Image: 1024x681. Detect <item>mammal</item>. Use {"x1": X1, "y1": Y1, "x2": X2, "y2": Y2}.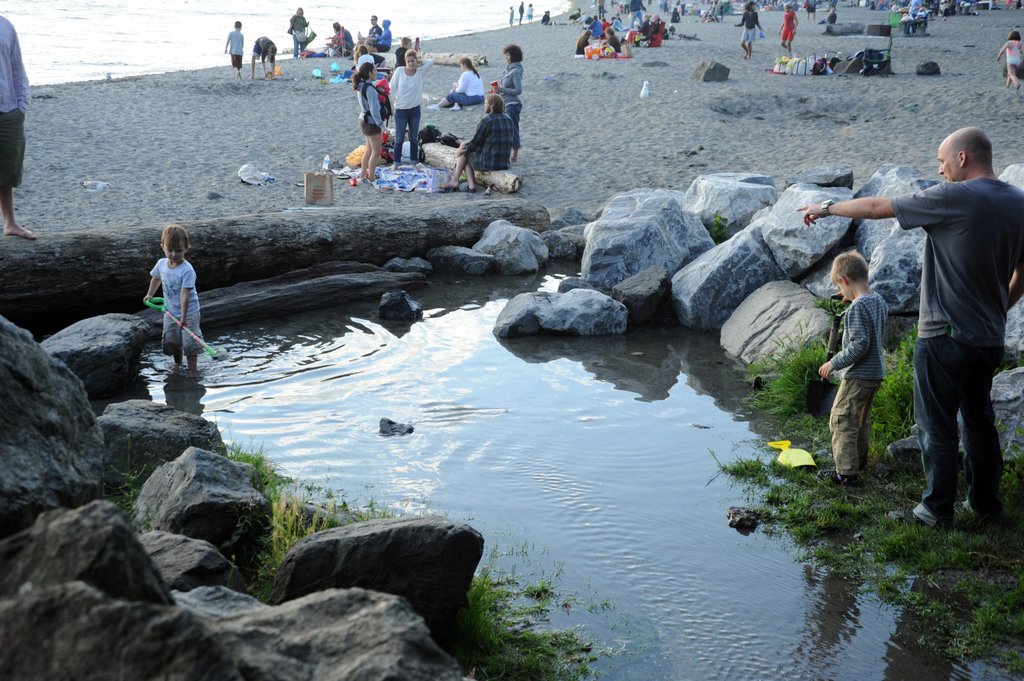
{"x1": 517, "y1": 0, "x2": 524, "y2": 24}.
